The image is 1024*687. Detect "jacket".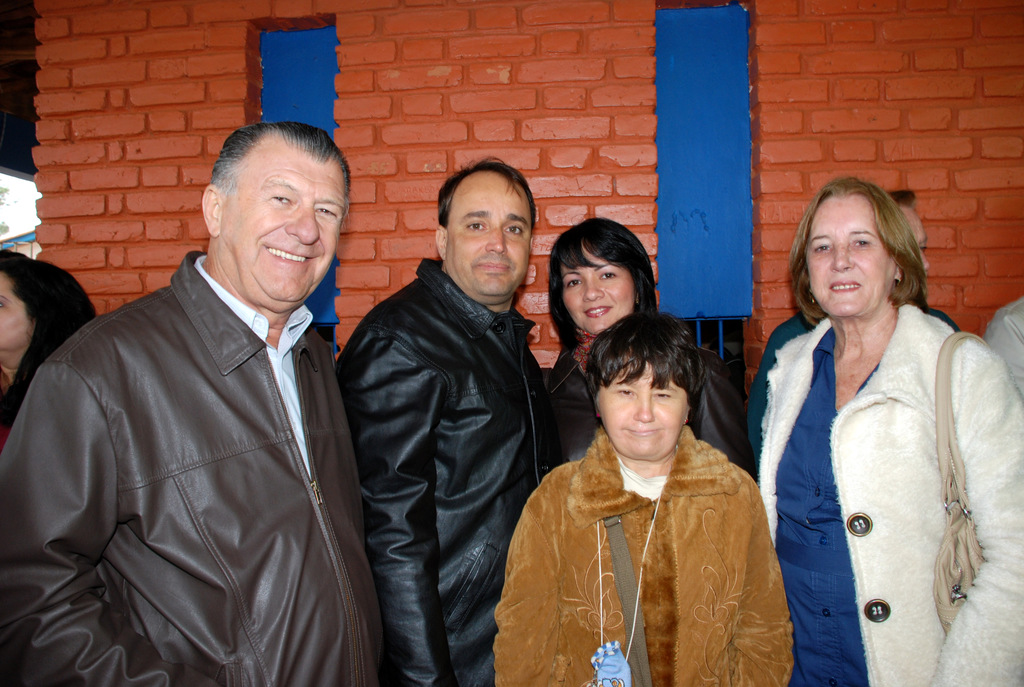
Detection: box=[339, 195, 563, 617].
